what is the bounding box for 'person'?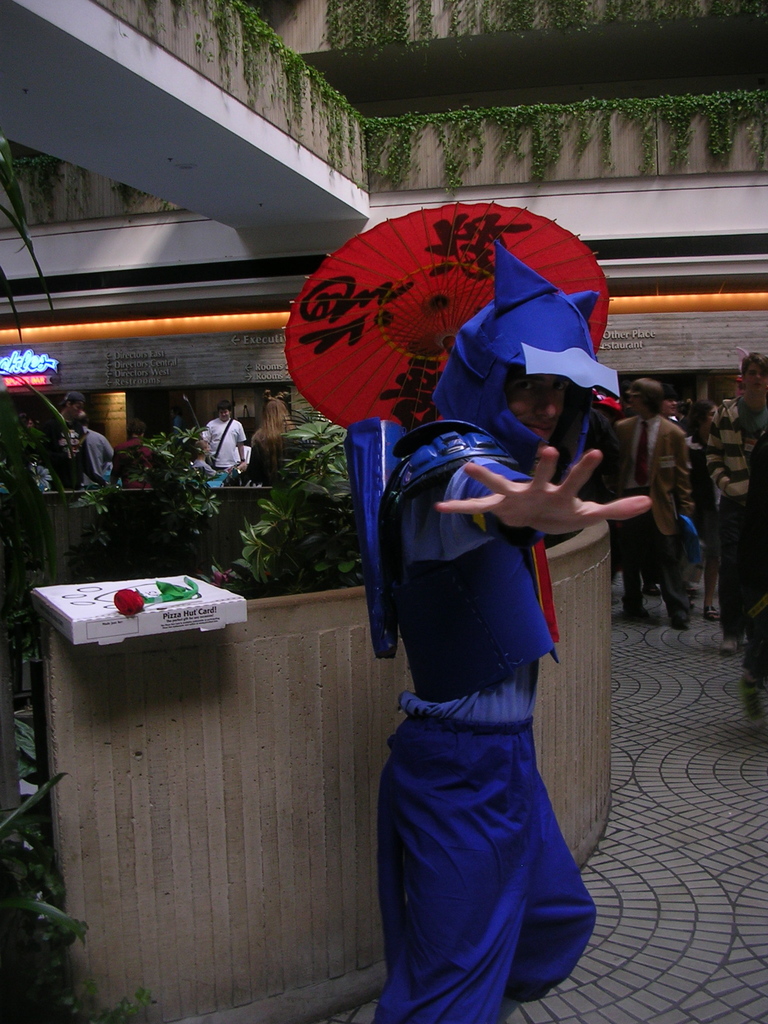
x1=28 y1=397 x2=89 y2=483.
